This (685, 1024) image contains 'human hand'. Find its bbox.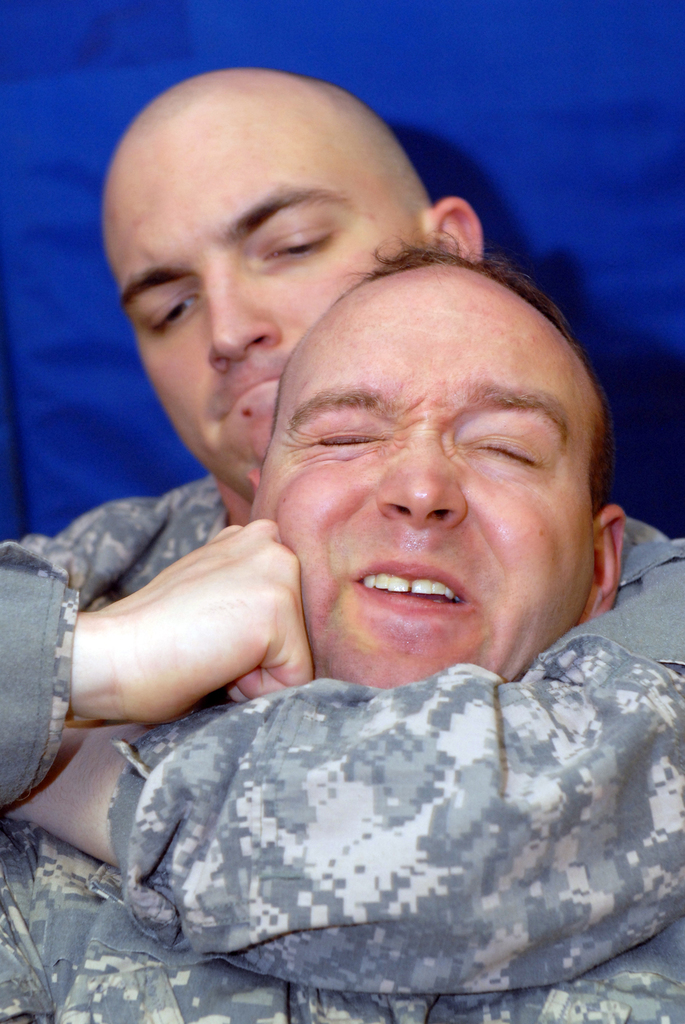
{"left": 123, "top": 506, "right": 312, "bottom": 713}.
